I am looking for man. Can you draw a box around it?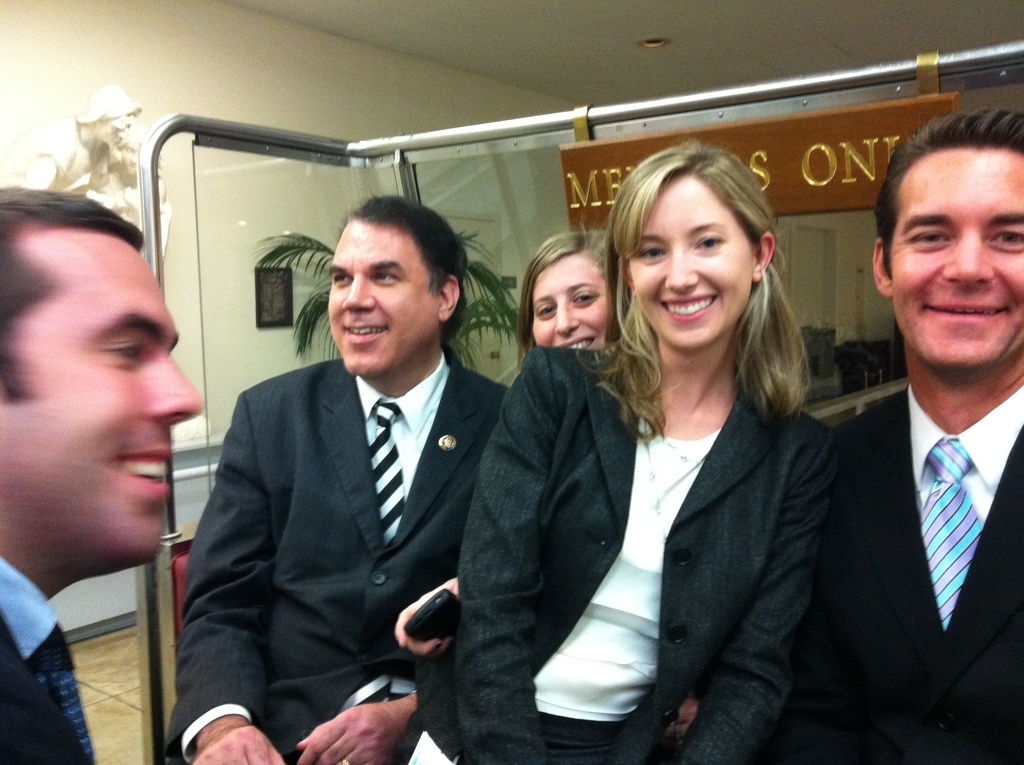
Sure, the bounding box is locate(0, 175, 236, 764).
